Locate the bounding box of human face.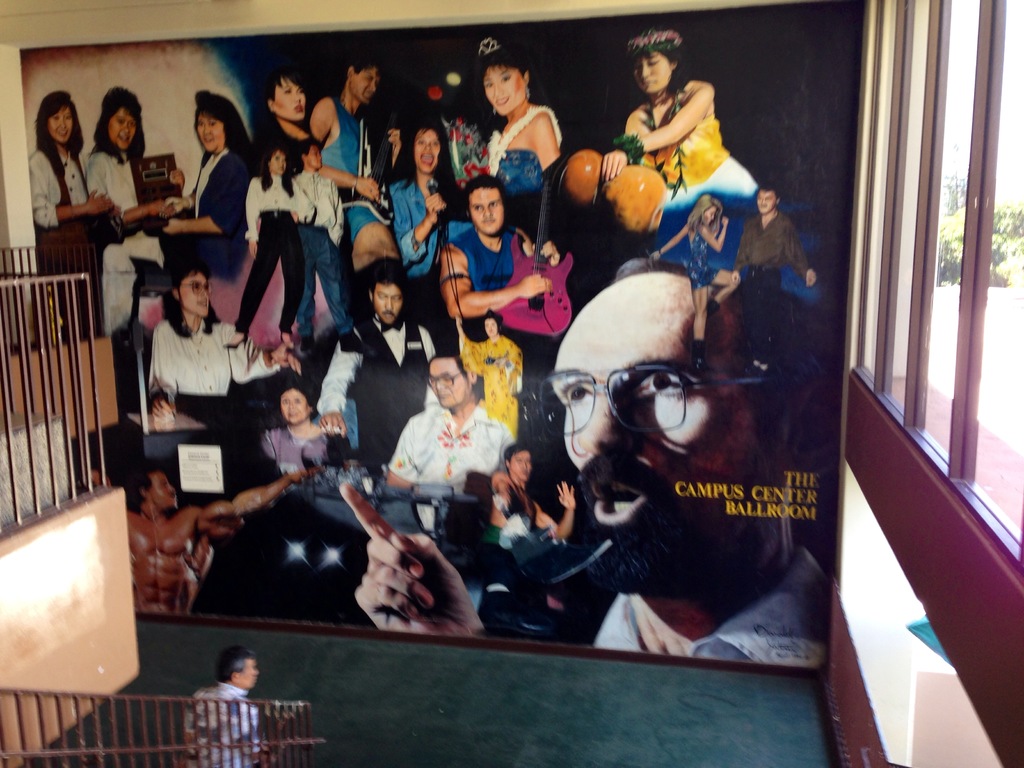
Bounding box: rect(555, 300, 763, 594).
